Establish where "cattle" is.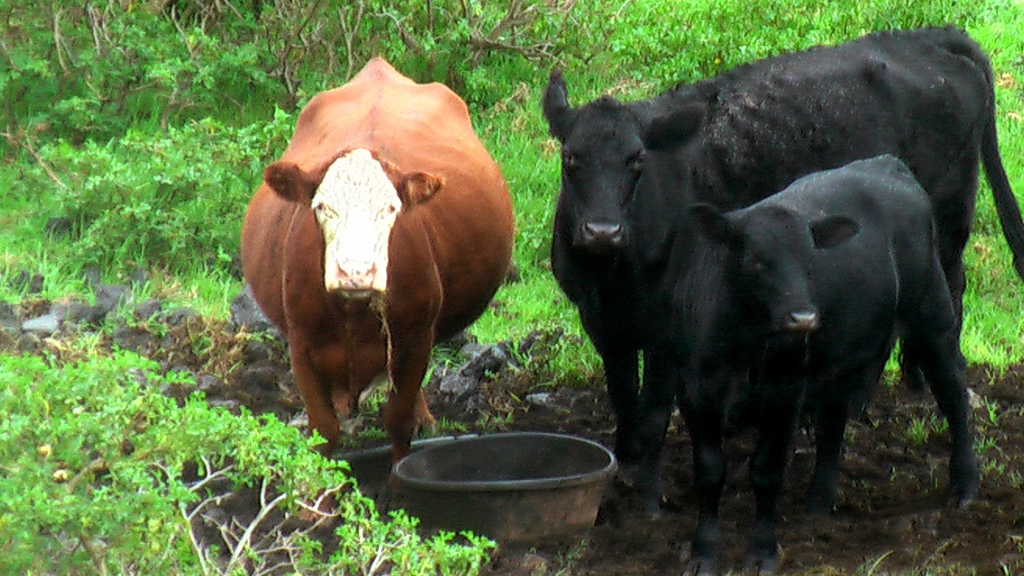
Established at {"x1": 544, "y1": 20, "x2": 1023, "y2": 522}.
